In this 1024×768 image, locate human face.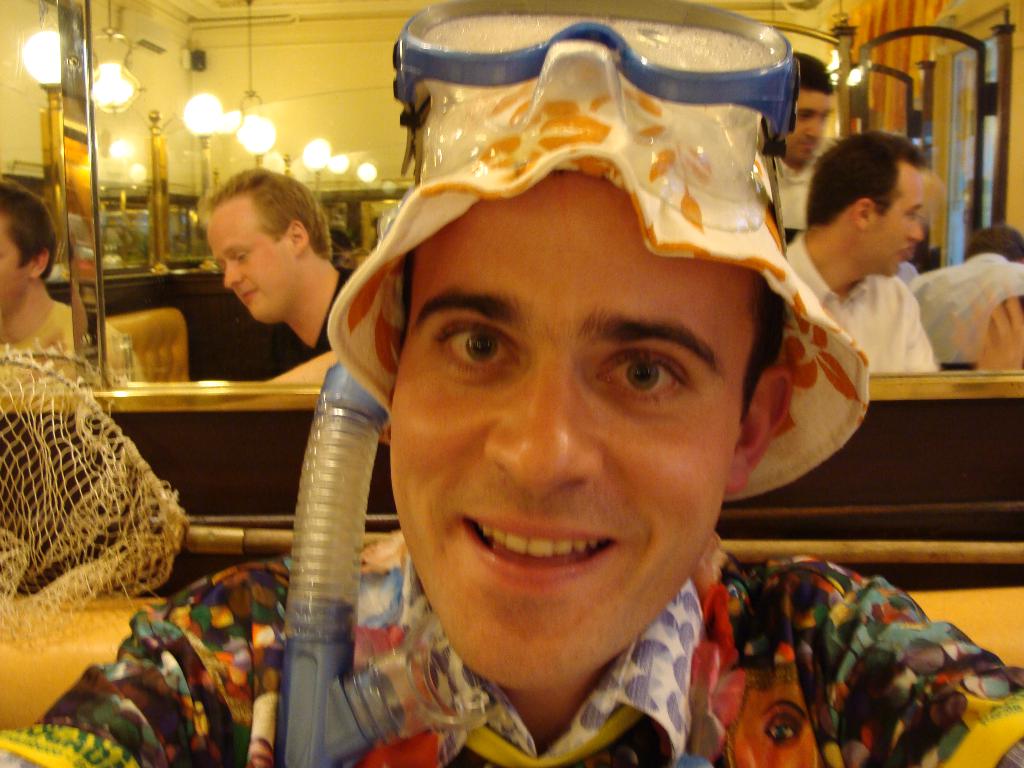
Bounding box: Rect(206, 206, 293, 328).
